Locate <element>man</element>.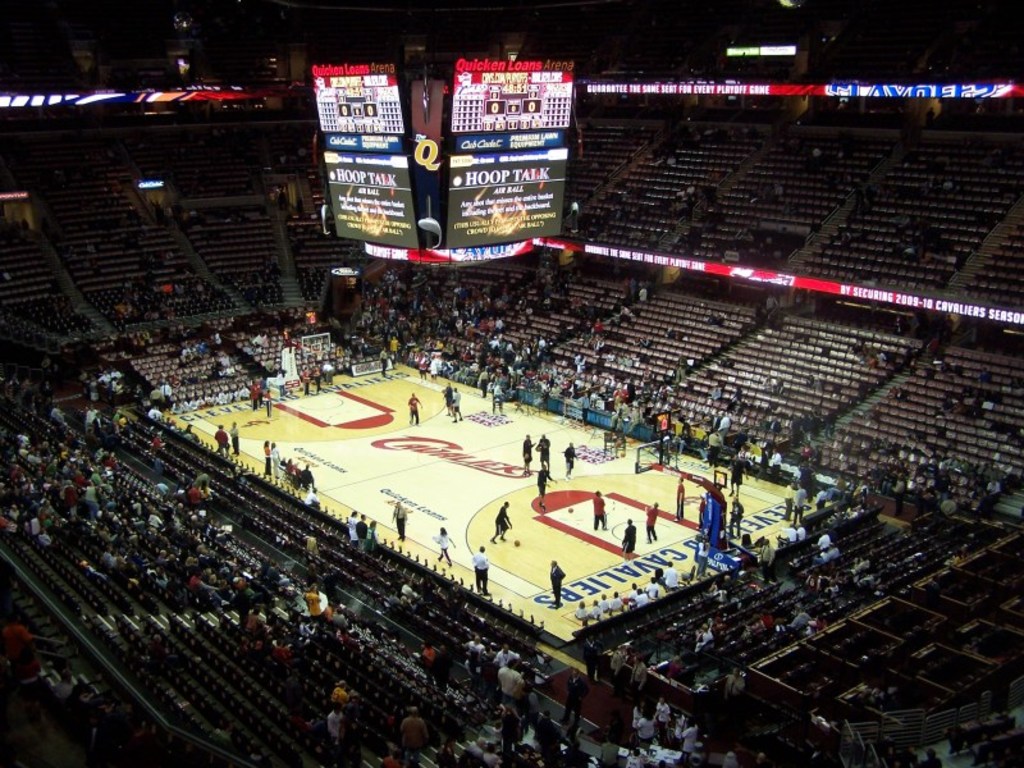
Bounding box: (398,700,430,767).
